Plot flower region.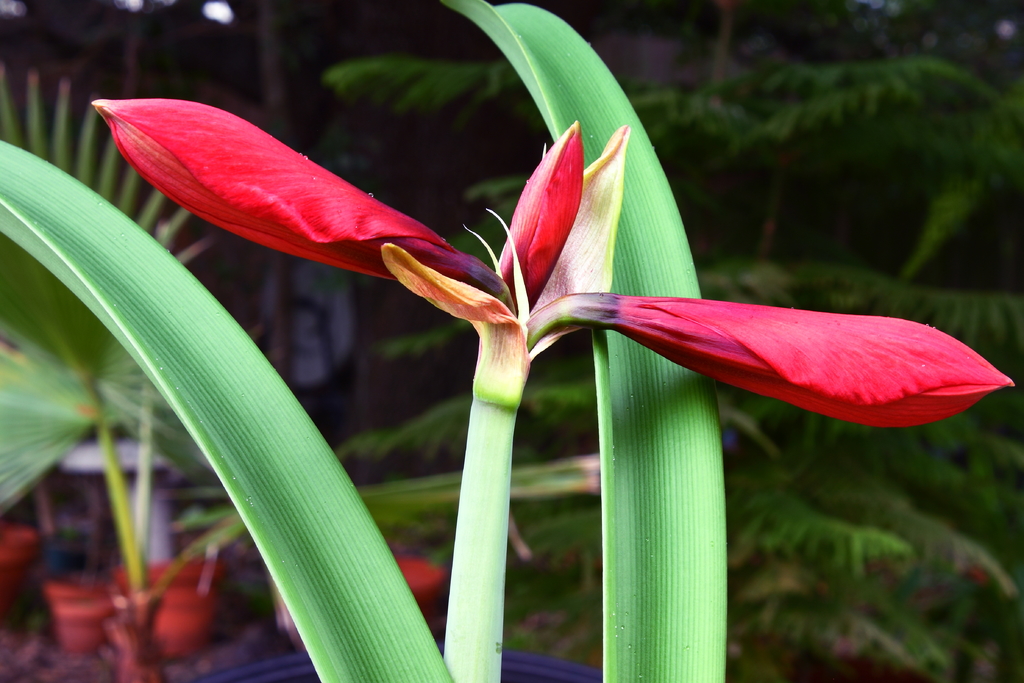
Plotted at {"left": 90, "top": 95, "right": 1013, "bottom": 429}.
